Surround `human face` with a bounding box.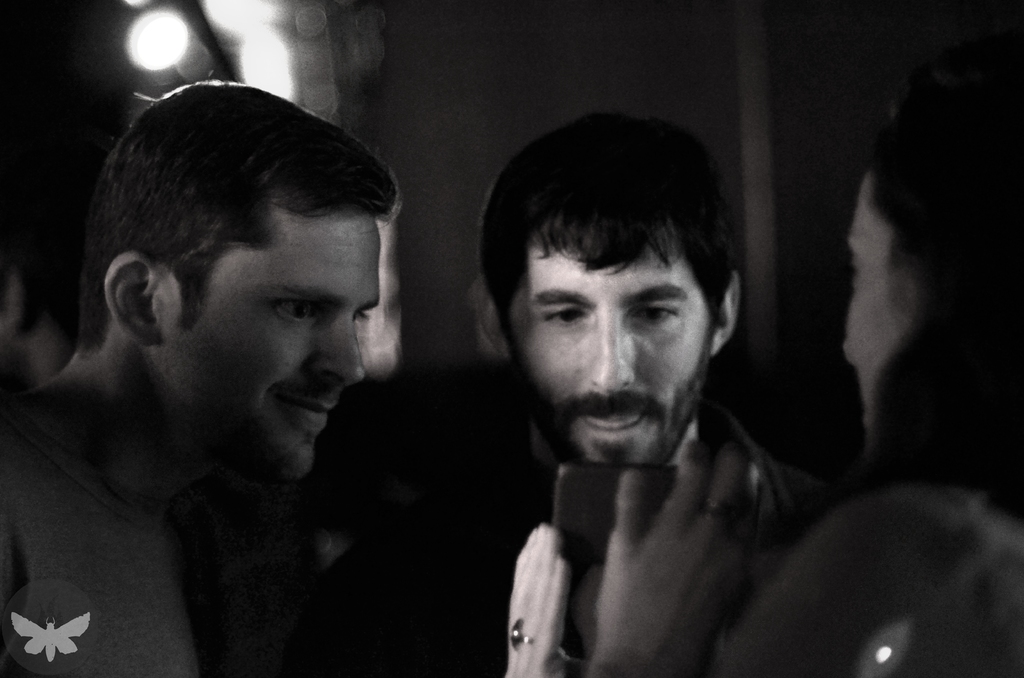
839,168,936,428.
